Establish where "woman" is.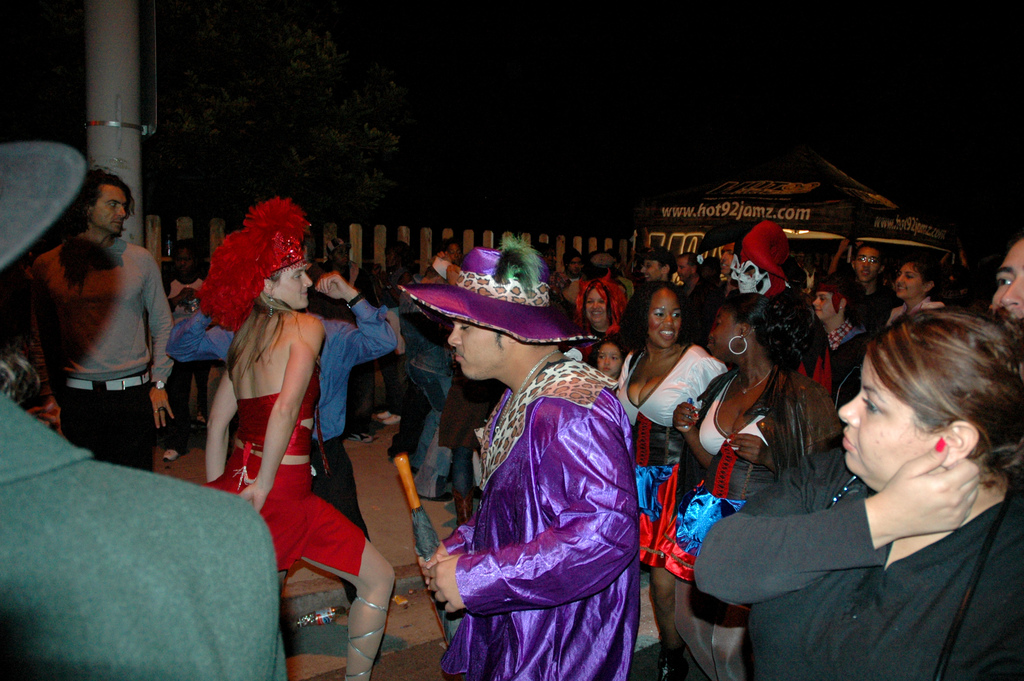
Established at left=694, top=304, right=1021, bottom=680.
